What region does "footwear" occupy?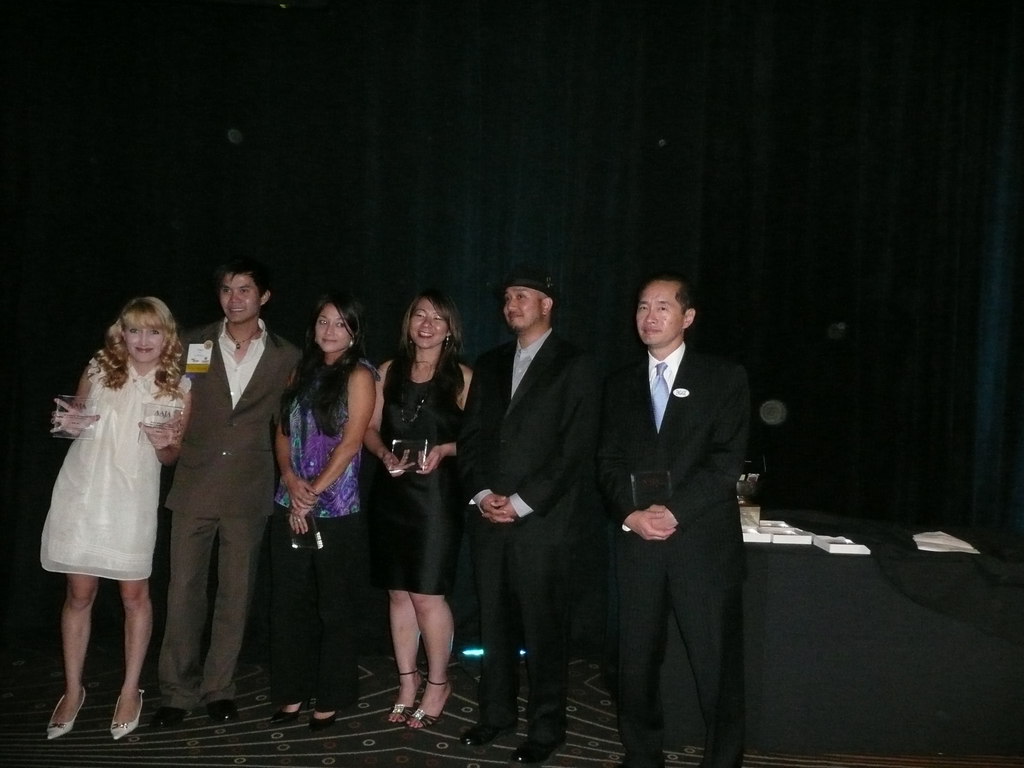
{"x1": 42, "y1": 682, "x2": 114, "y2": 737}.
